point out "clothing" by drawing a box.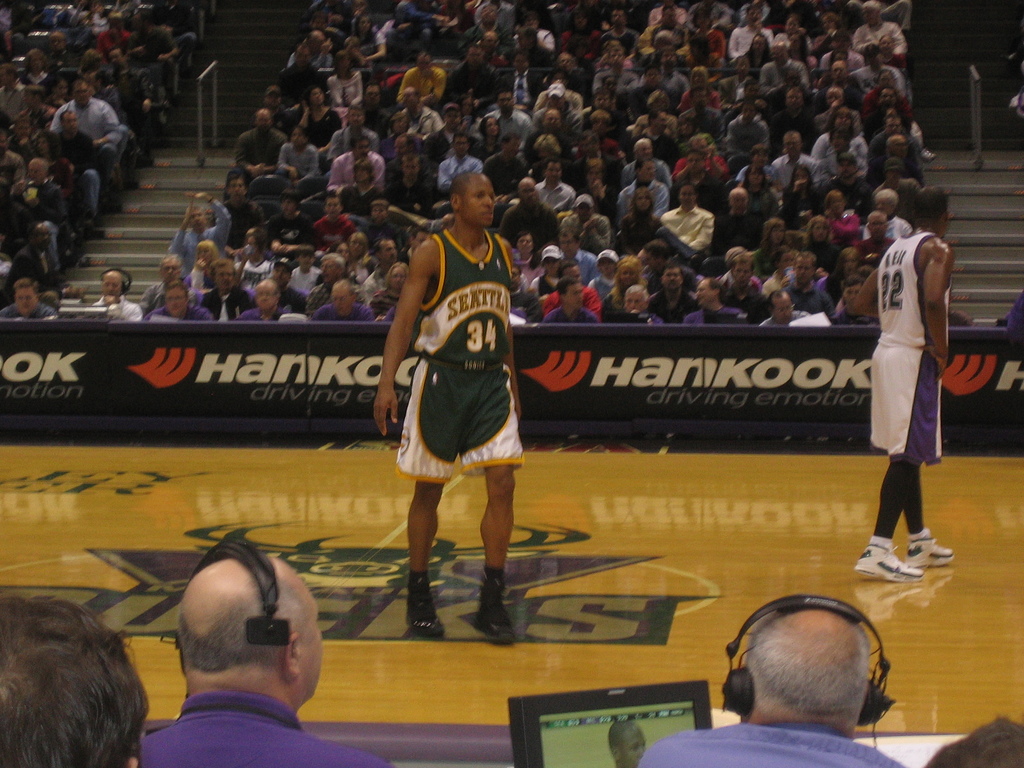
x1=483, y1=152, x2=526, y2=193.
